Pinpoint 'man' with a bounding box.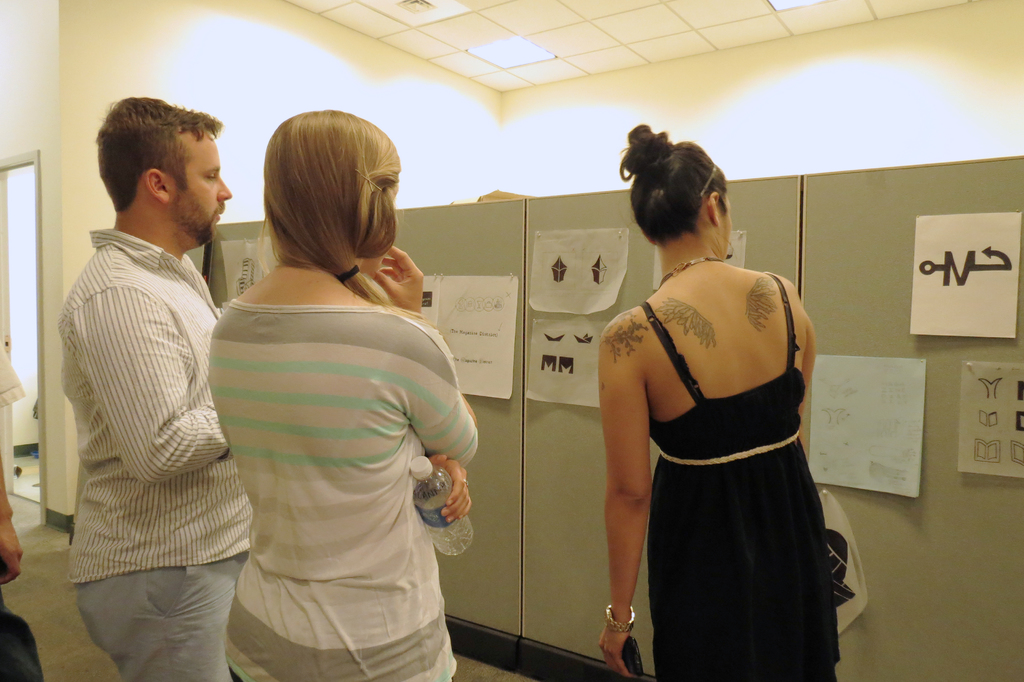
box=[43, 76, 262, 663].
